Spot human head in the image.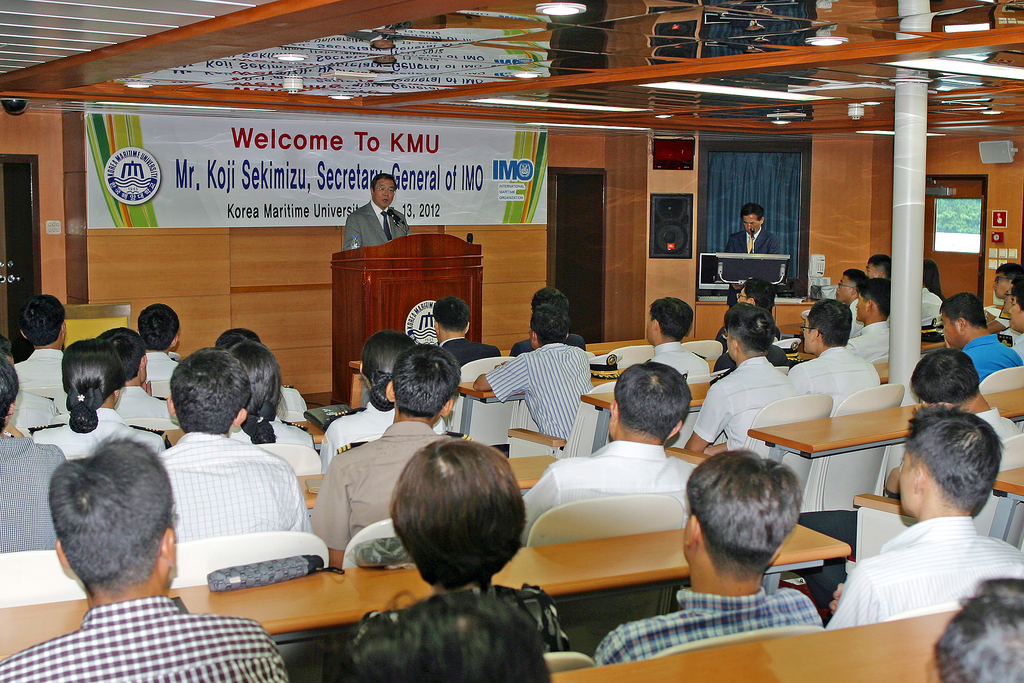
human head found at 1002/283/1020/310.
